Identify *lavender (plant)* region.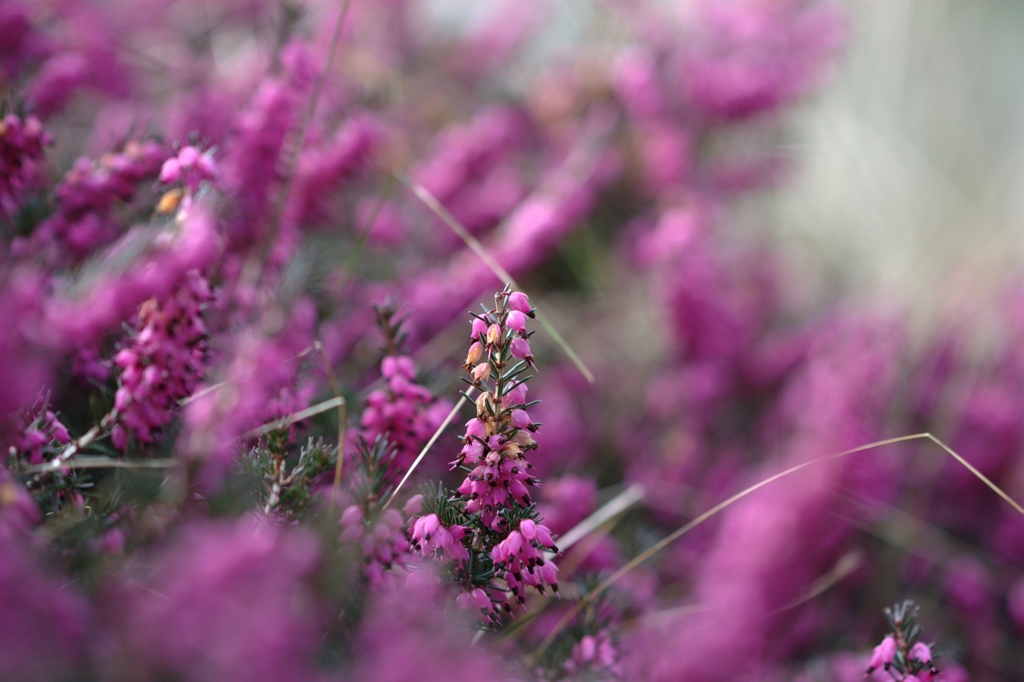
Region: <box>332,496,463,629</box>.
